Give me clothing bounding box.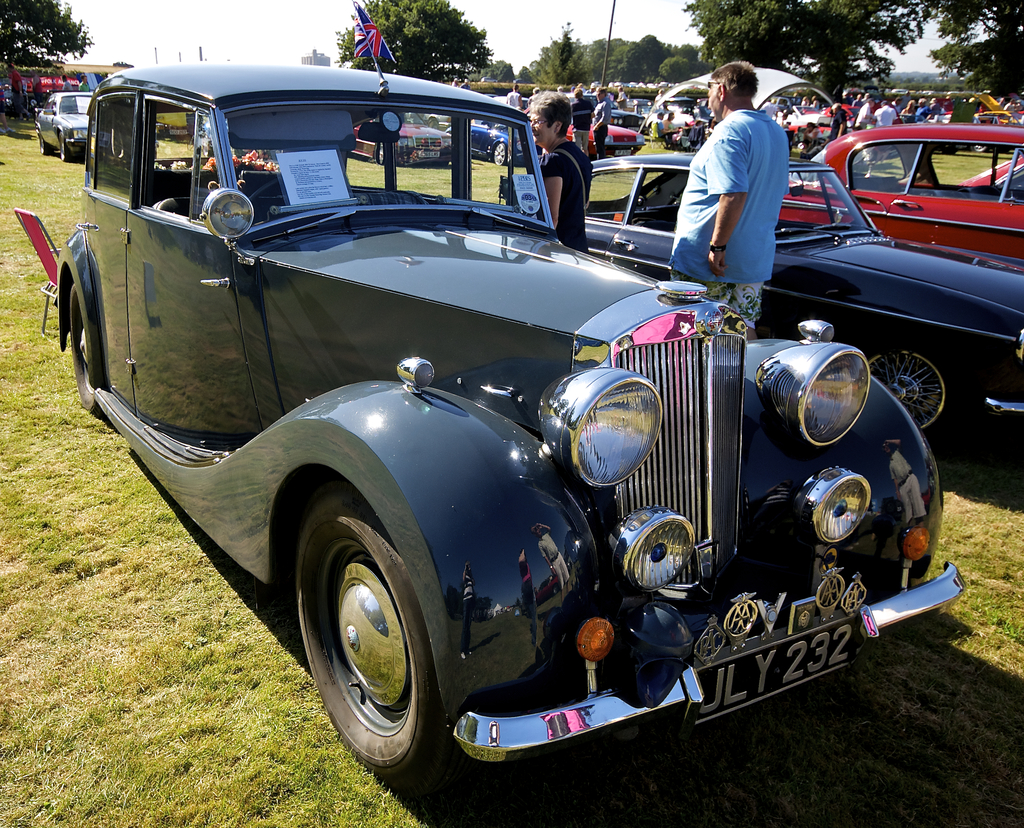
856, 104, 878, 128.
